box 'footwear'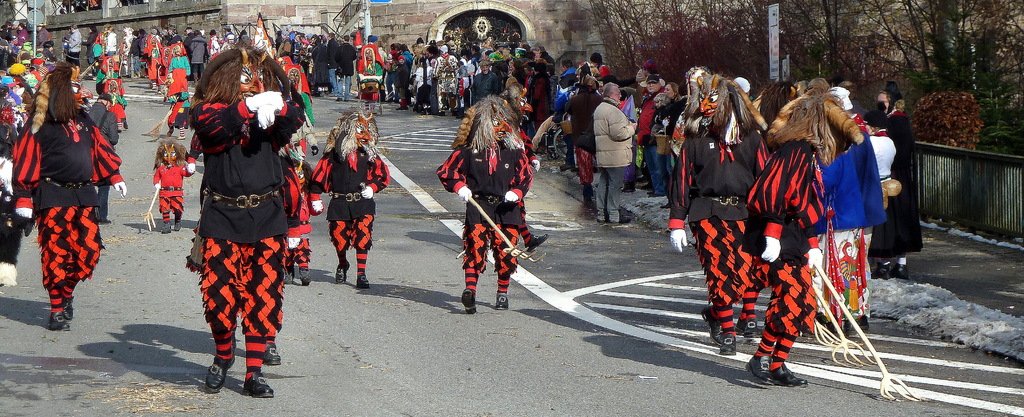
<box>872,263,888,284</box>
